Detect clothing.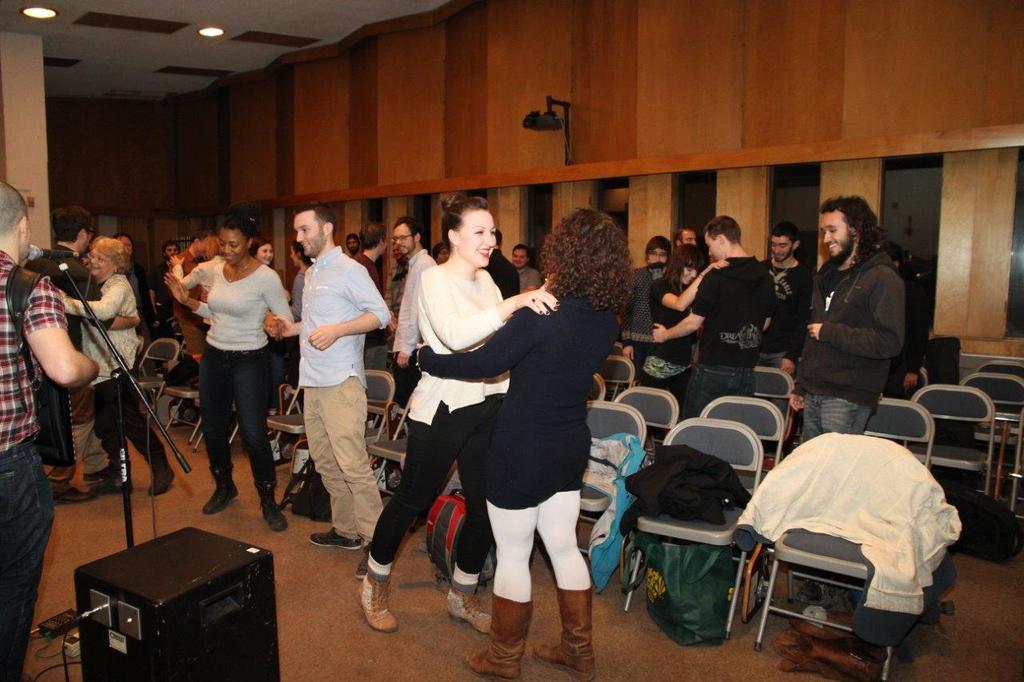
Detected at (left=44, top=244, right=117, bottom=475).
